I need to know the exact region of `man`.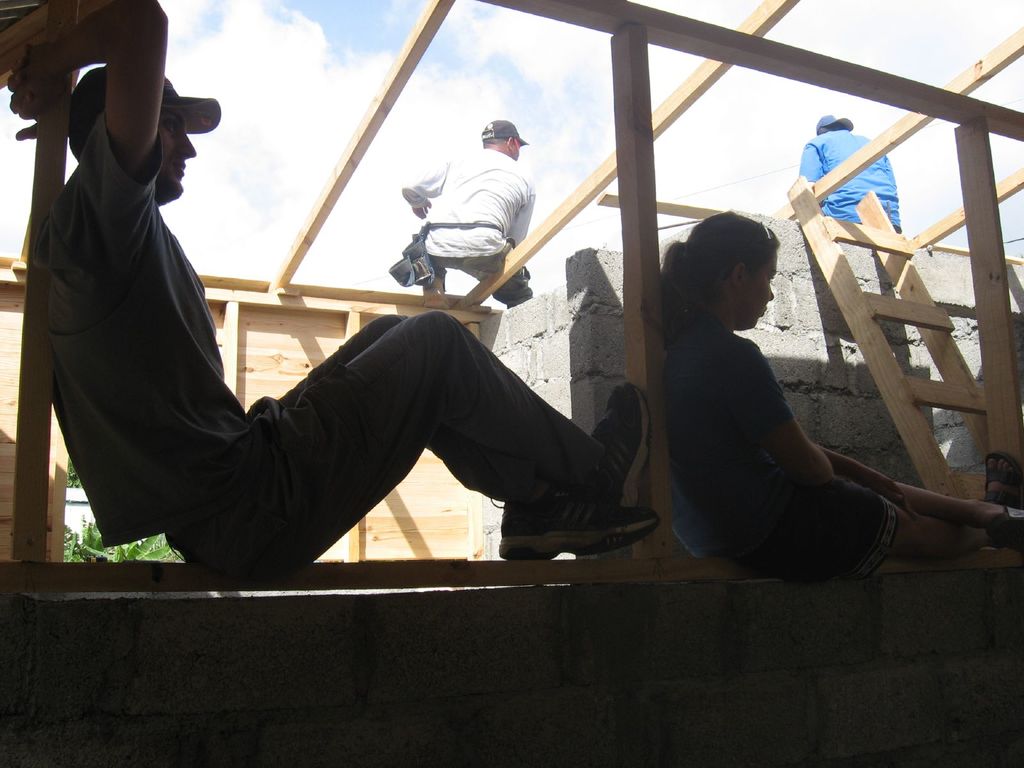
Region: region(795, 117, 920, 236).
